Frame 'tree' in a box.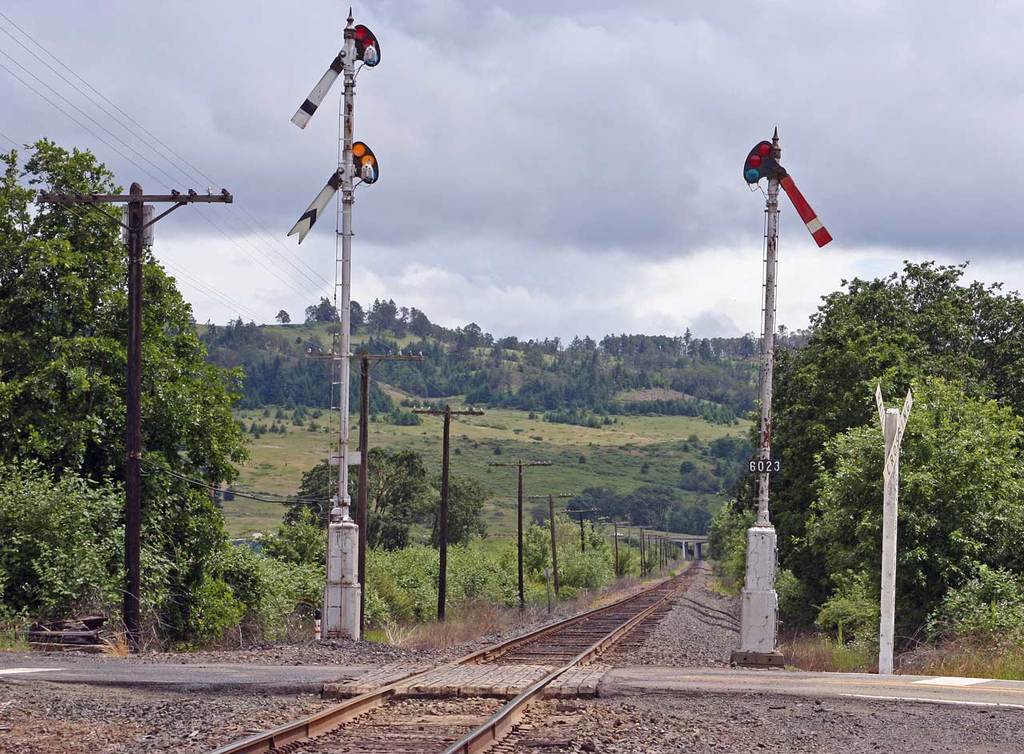
BBox(801, 372, 1023, 644).
